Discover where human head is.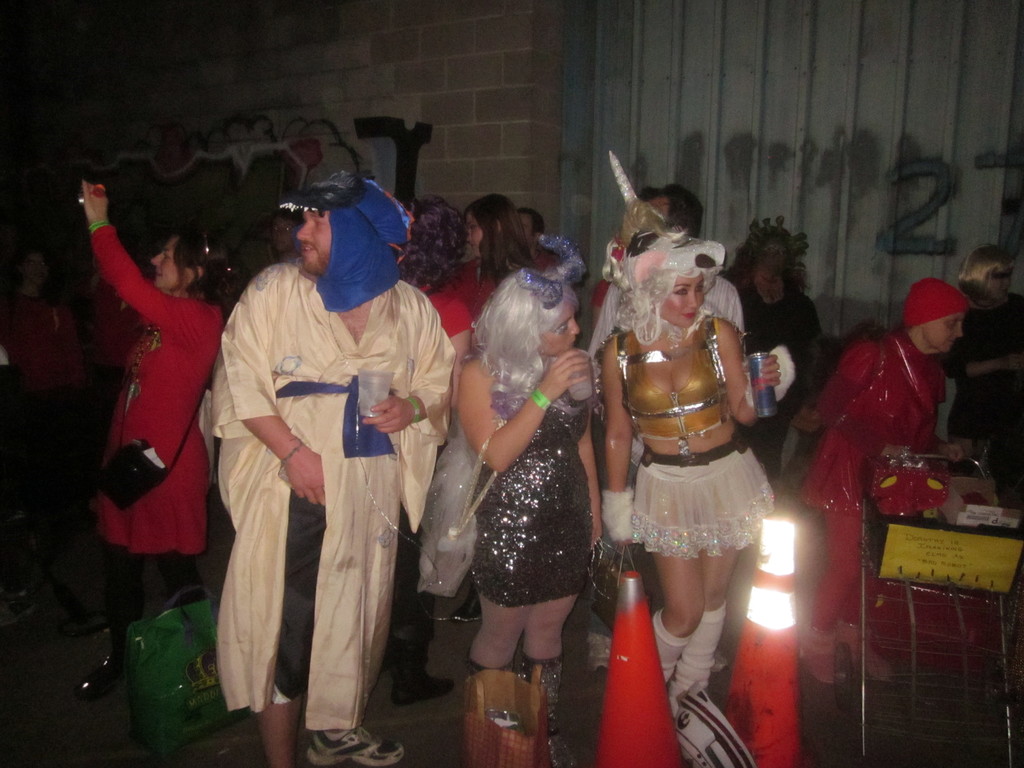
Discovered at <box>148,236,223,294</box>.
